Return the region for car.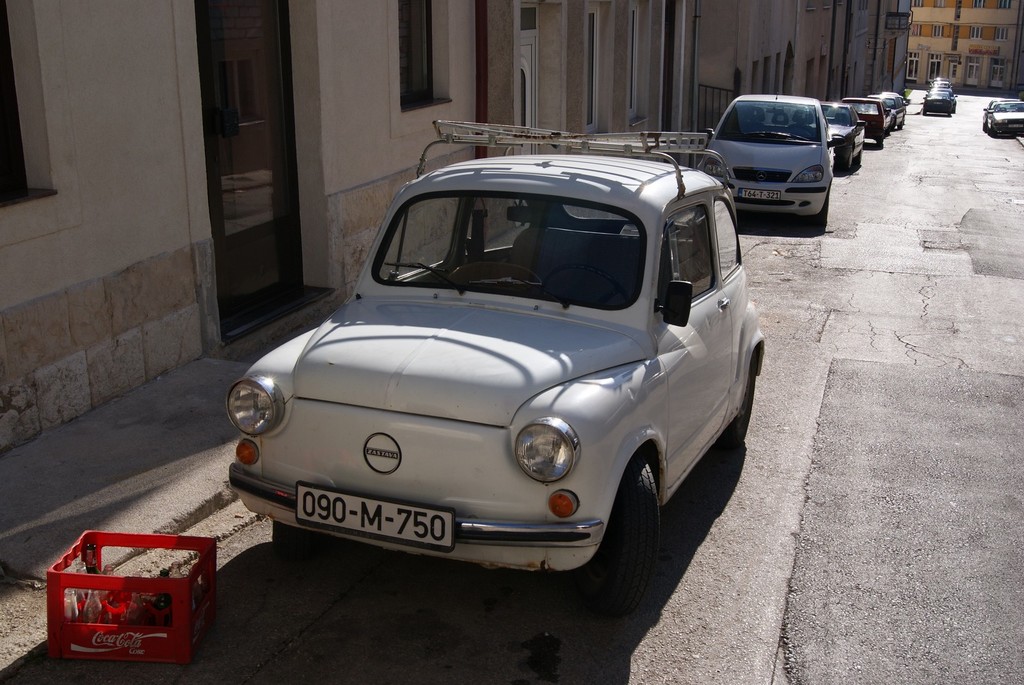
bbox=(986, 100, 1023, 136).
